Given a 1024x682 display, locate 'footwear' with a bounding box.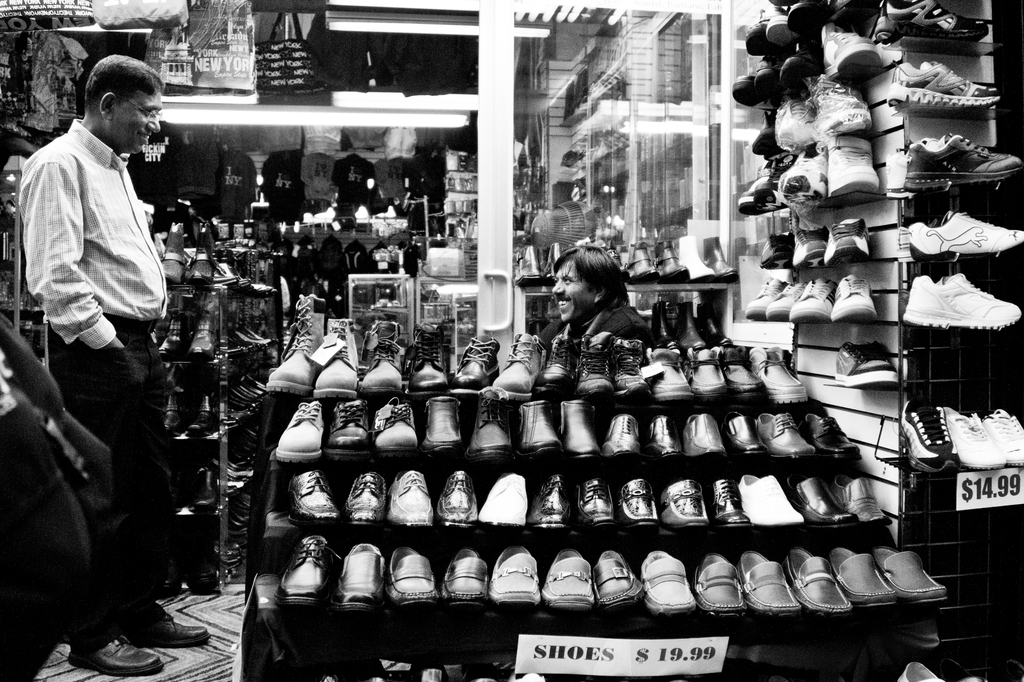
Located: crop(926, 205, 1020, 269).
